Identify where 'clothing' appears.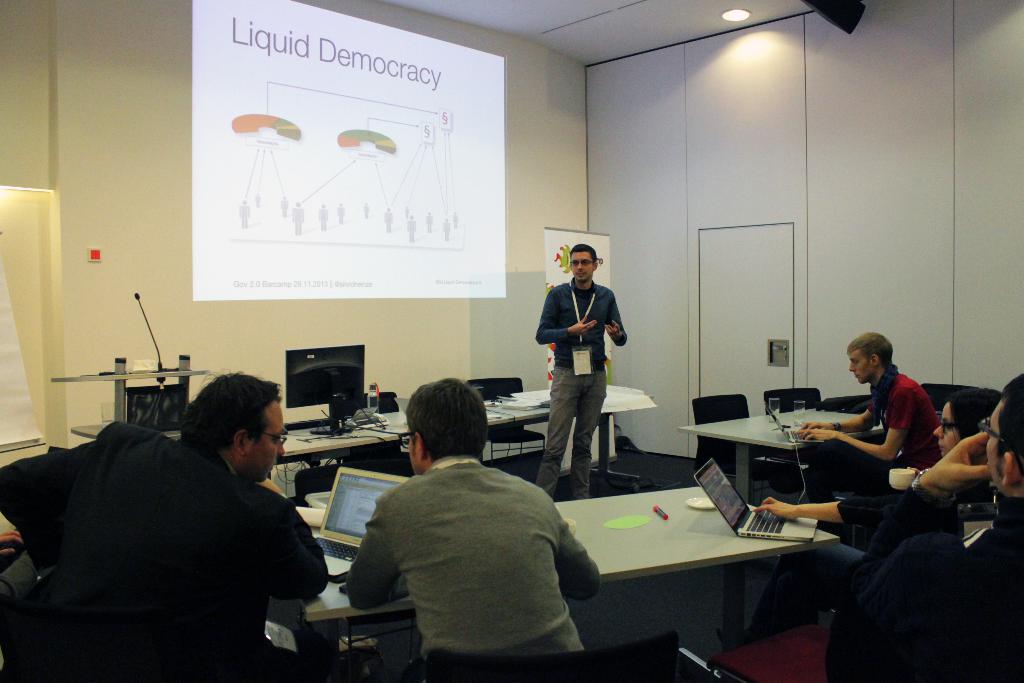
Appears at pyautogui.locateOnScreen(347, 458, 598, 658).
